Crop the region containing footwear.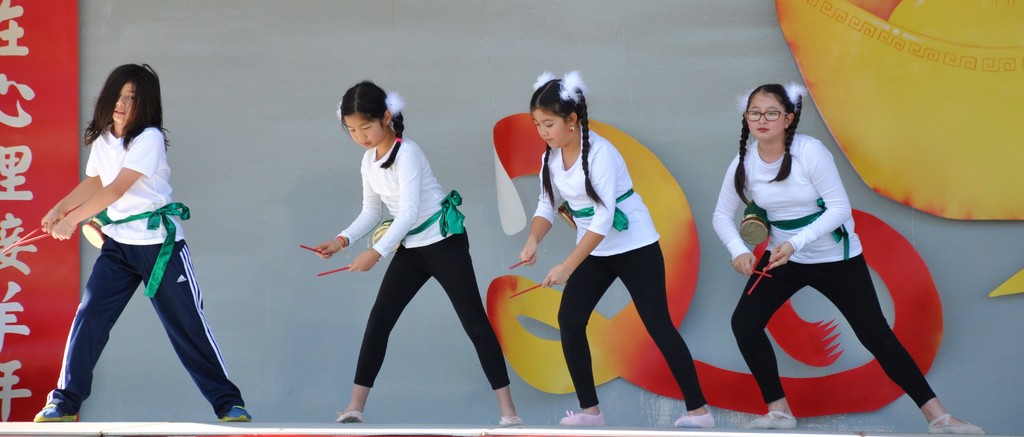
Crop region: (x1=676, y1=410, x2=718, y2=427).
